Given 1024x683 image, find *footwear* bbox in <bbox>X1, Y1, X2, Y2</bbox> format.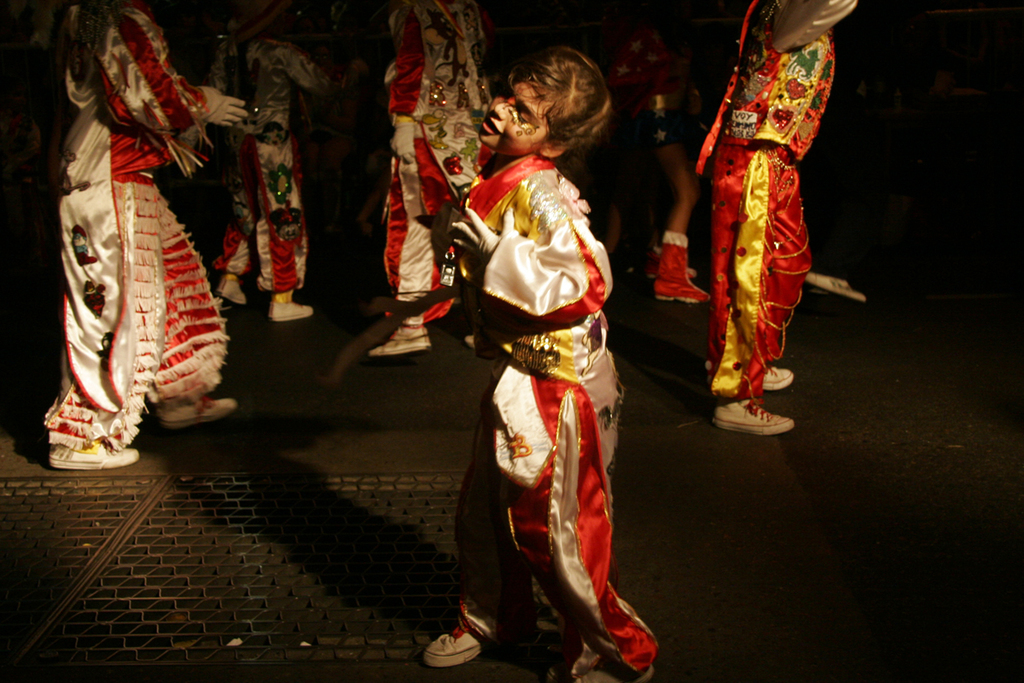
<bbox>49, 446, 143, 468</bbox>.
